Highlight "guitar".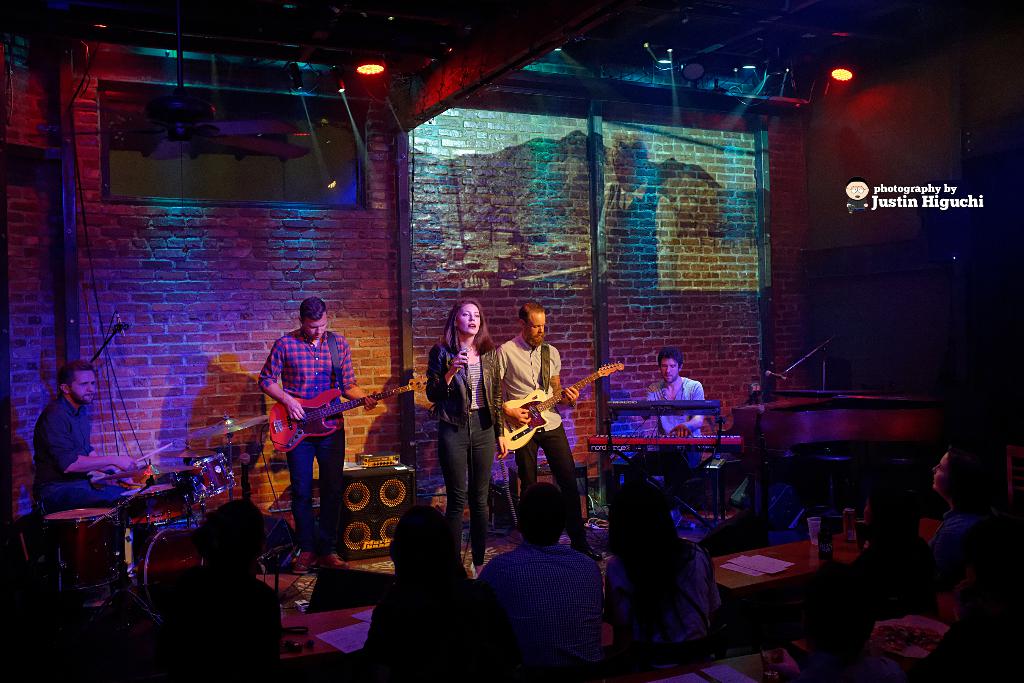
Highlighted region: {"x1": 491, "y1": 359, "x2": 627, "y2": 457}.
